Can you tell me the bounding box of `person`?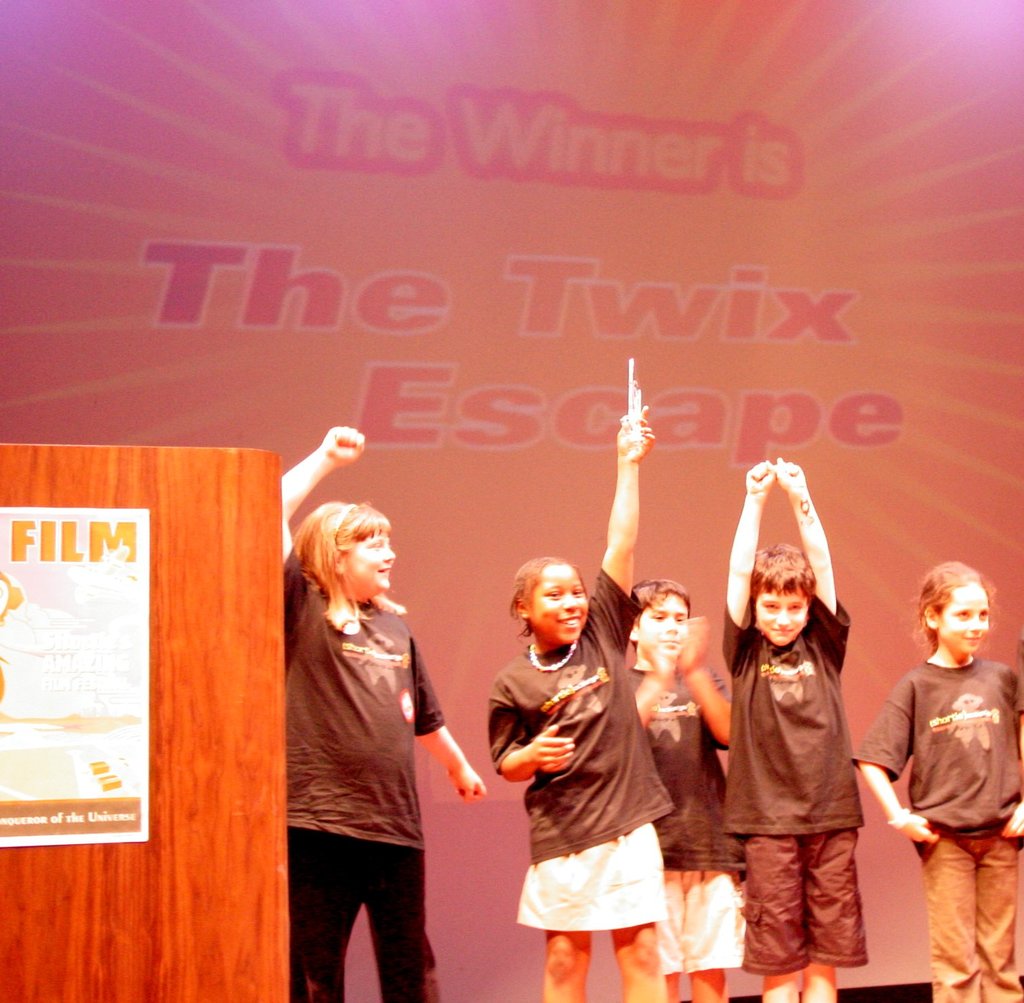
box(628, 580, 745, 1002).
